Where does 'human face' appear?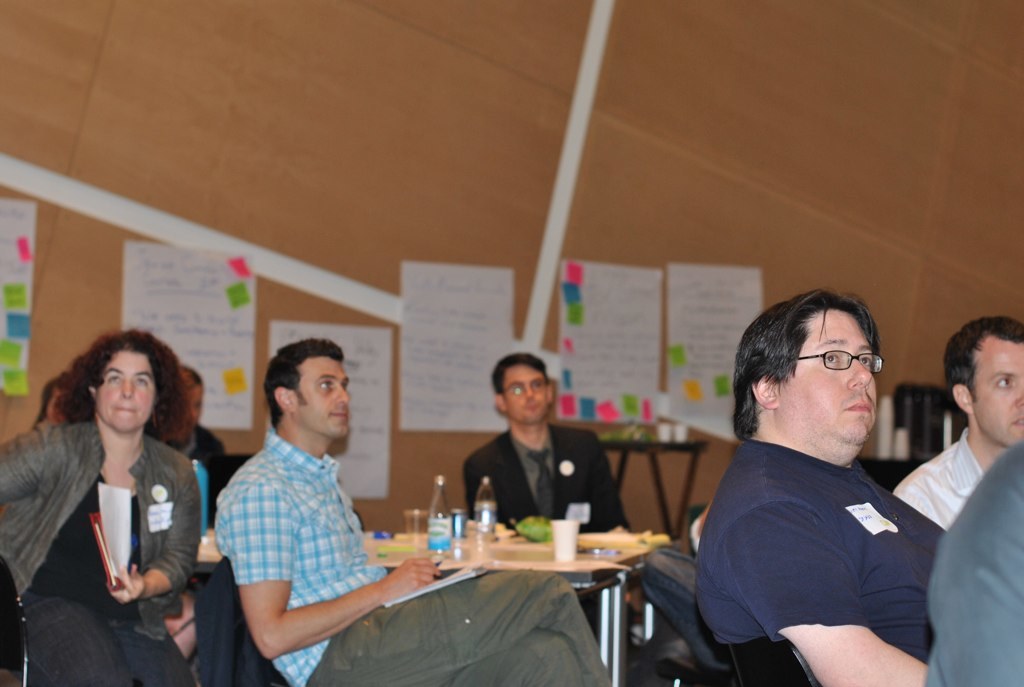
Appears at x1=970 y1=338 x2=1023 y2=442.
